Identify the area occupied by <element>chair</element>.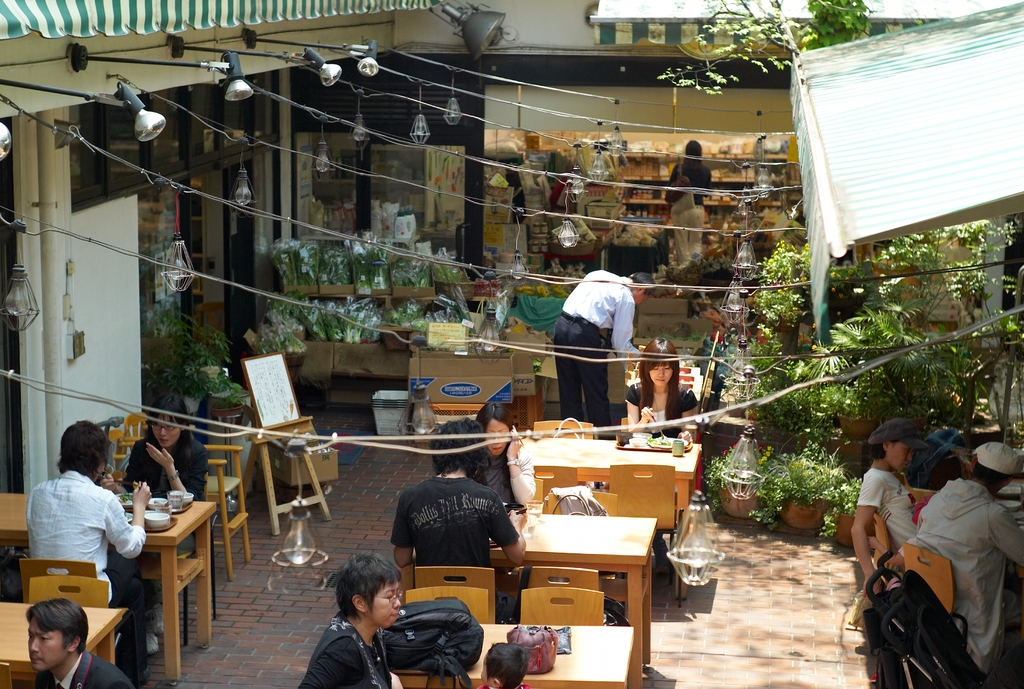
Area: select_region(19, 557, 102, 599).
